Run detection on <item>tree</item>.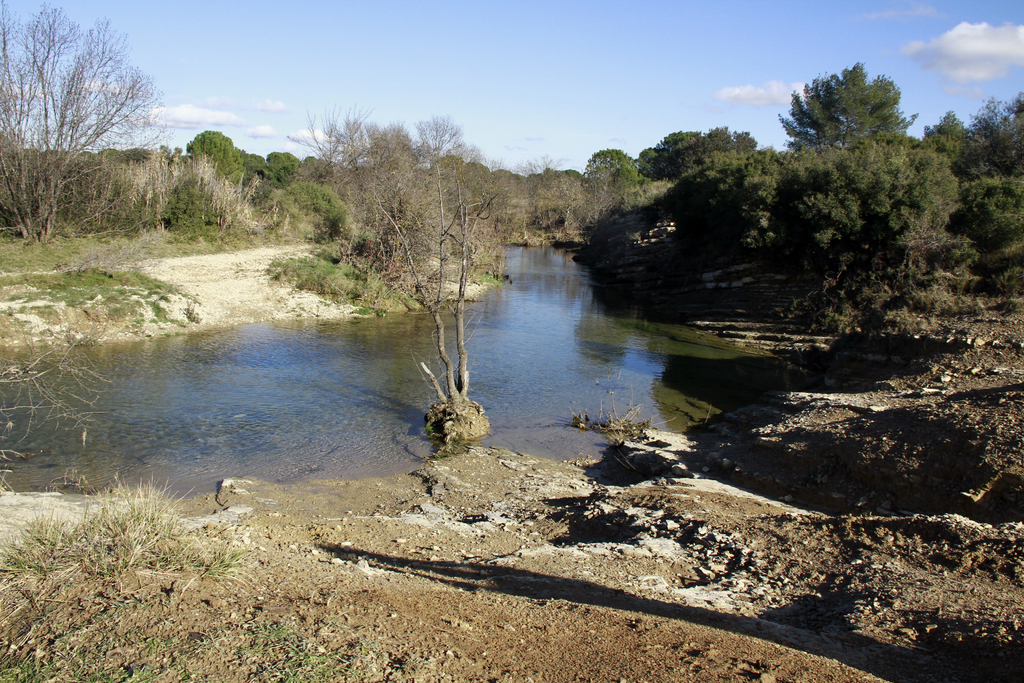
Result: (769,50,917,160).
